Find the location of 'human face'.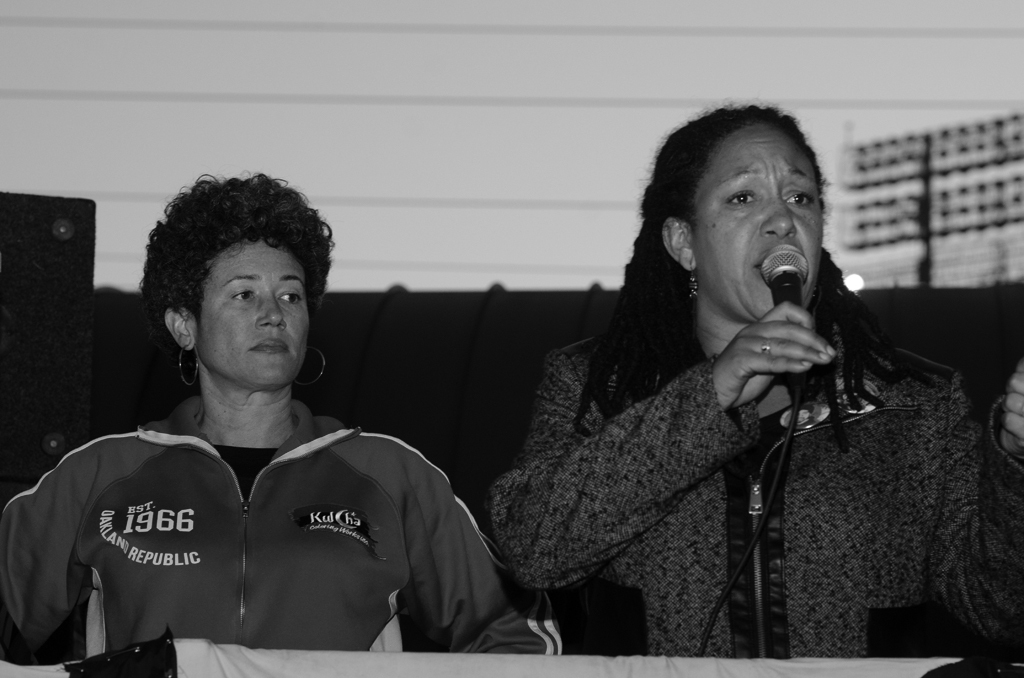
Location: [left=695, top=128, right=824, bottom=316].
